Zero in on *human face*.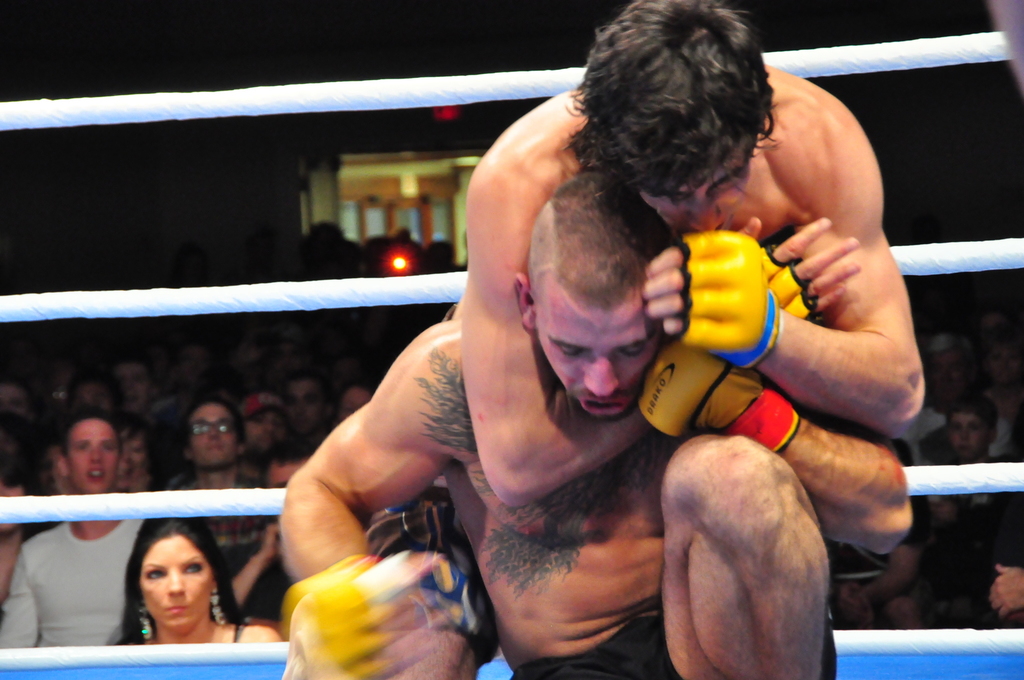
Zeroed in: bbox=[535, 304, 659, 419].
